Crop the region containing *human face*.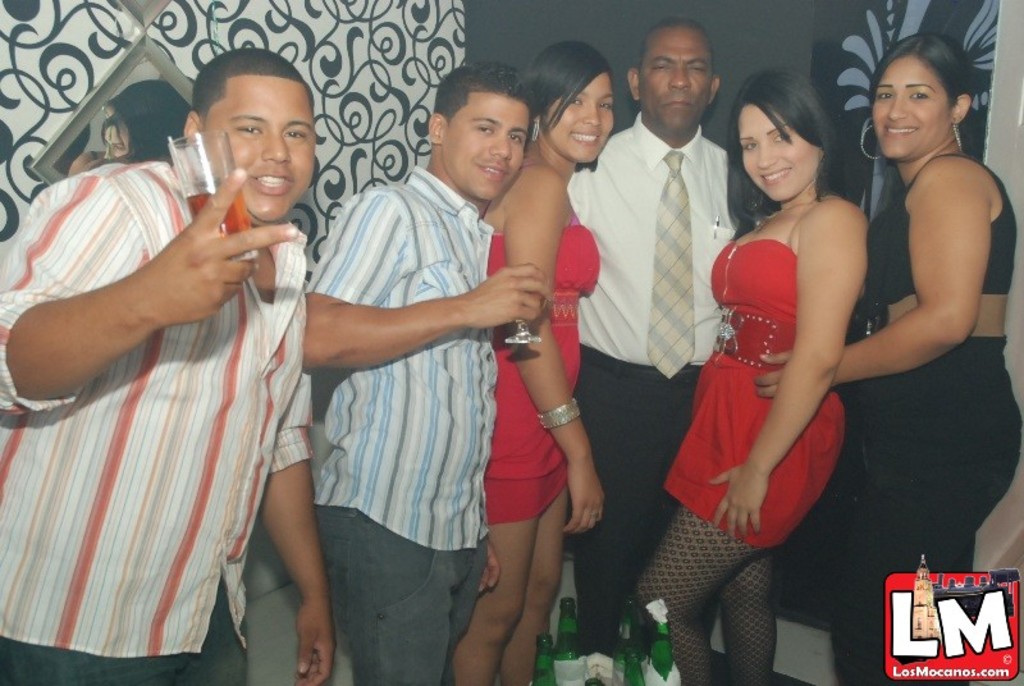
Crop region: BBox(644, 22, 719, 136).
